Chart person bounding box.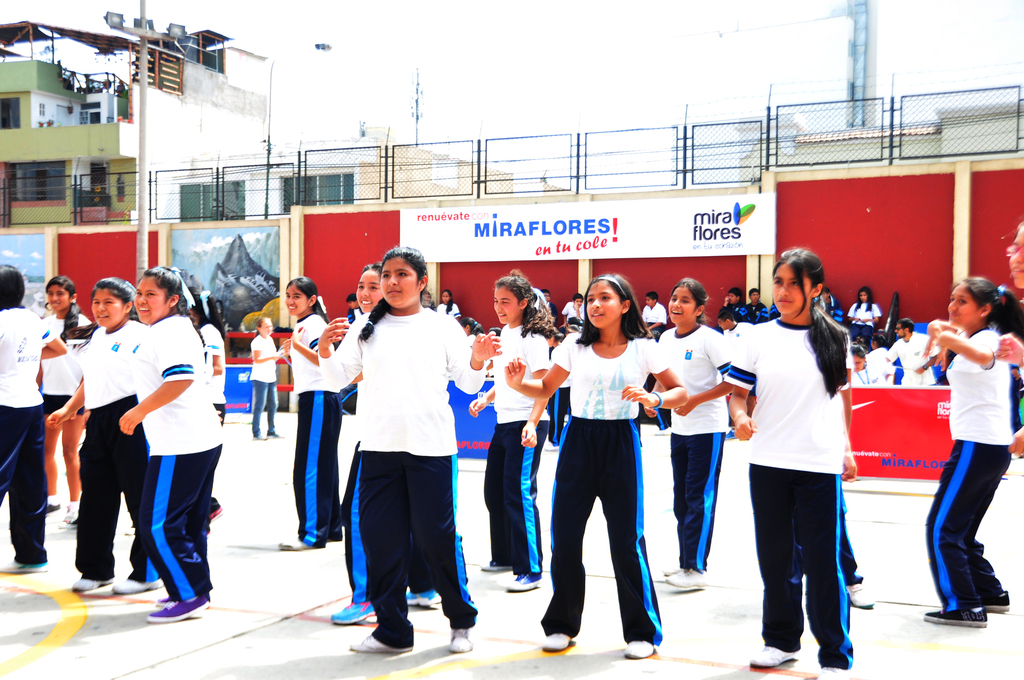
Charted: [x1=505, y1=276, x2=689, y2=661].
